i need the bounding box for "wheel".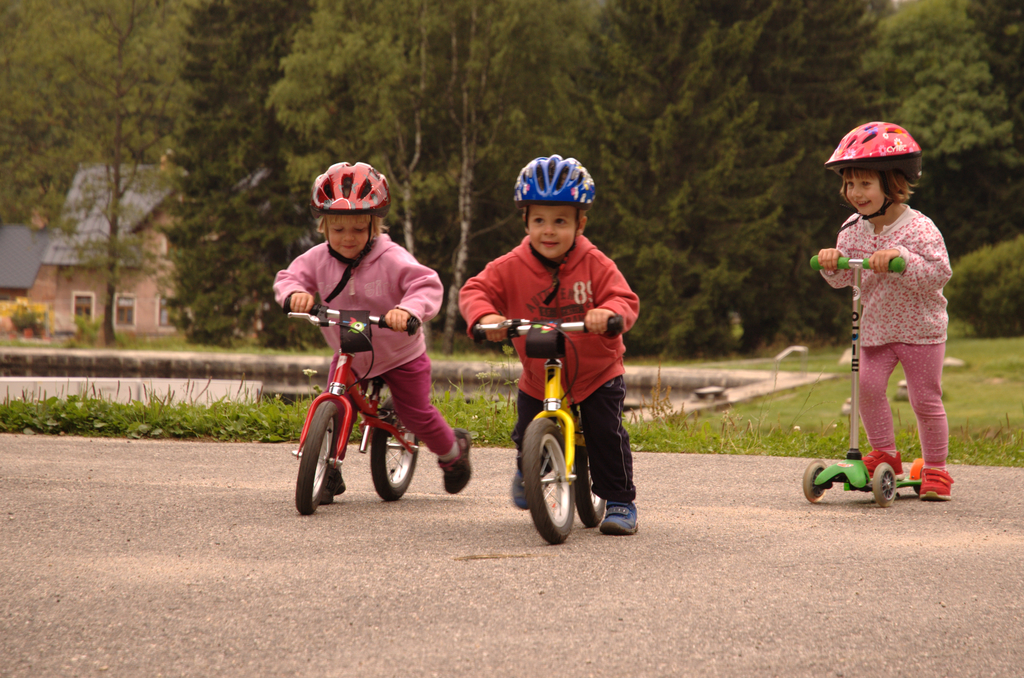
Here it is: [left=909, top=452, right=922, bottom=492].
